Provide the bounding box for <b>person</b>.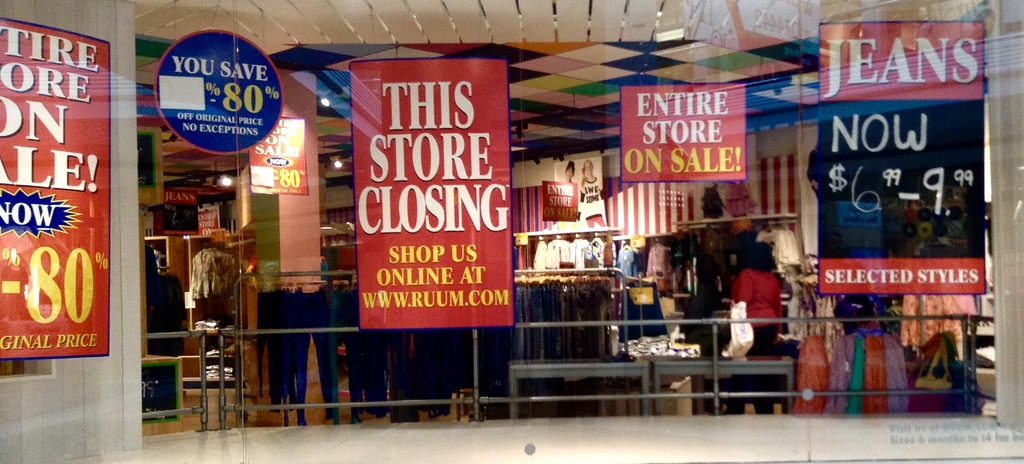
BBox(742, 235, 790, 363).
